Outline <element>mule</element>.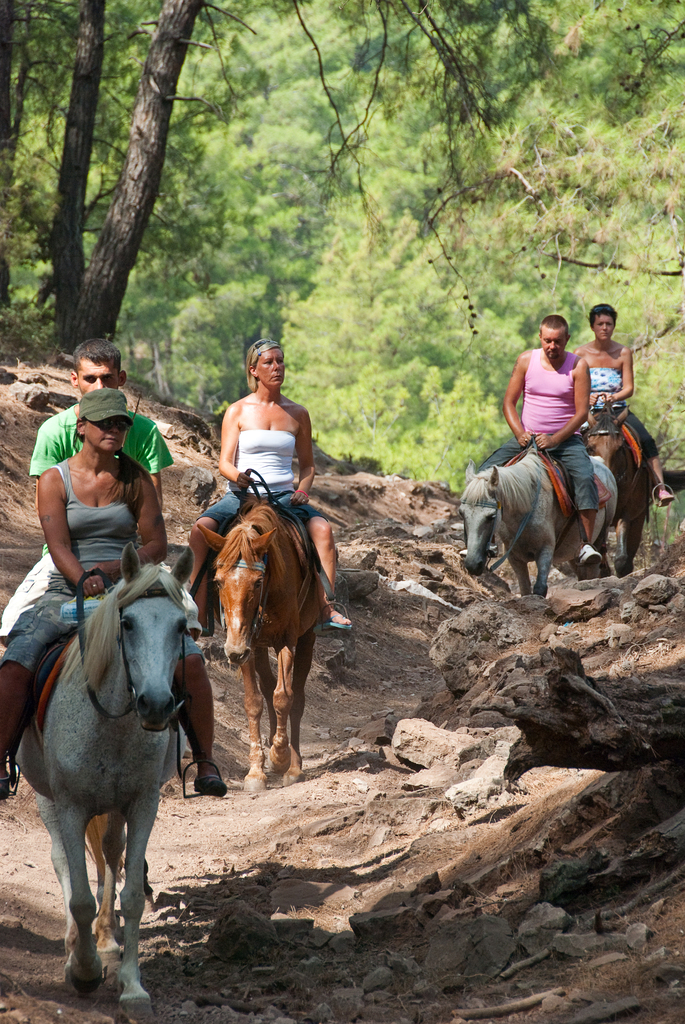
Outline: bbox=(590, 409, 658, 573).
